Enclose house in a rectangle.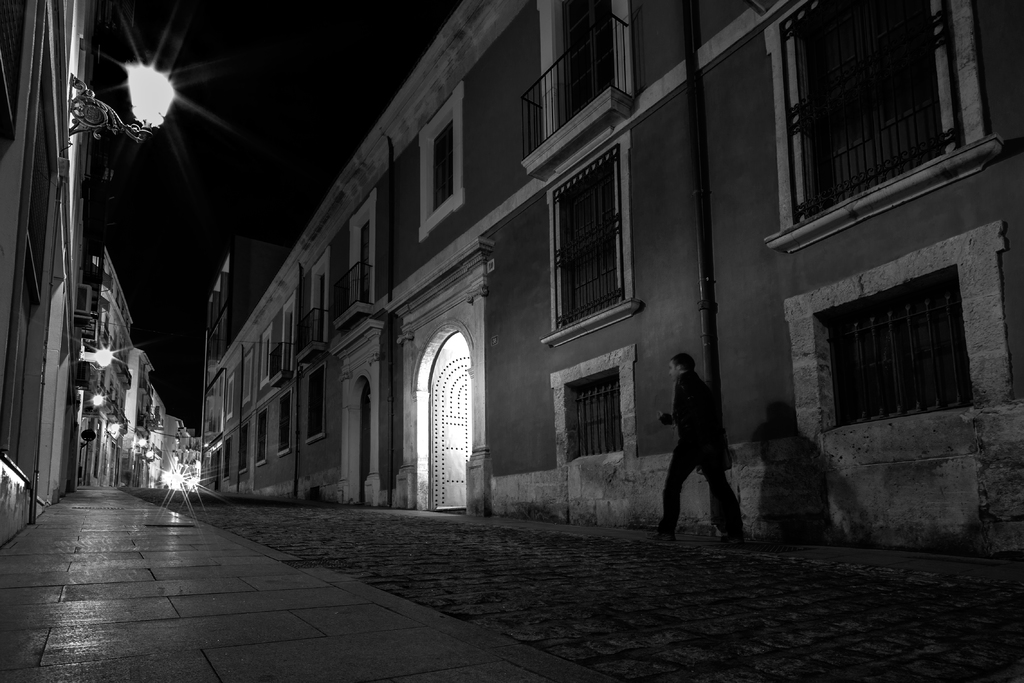
390, 0, 726, 538.
